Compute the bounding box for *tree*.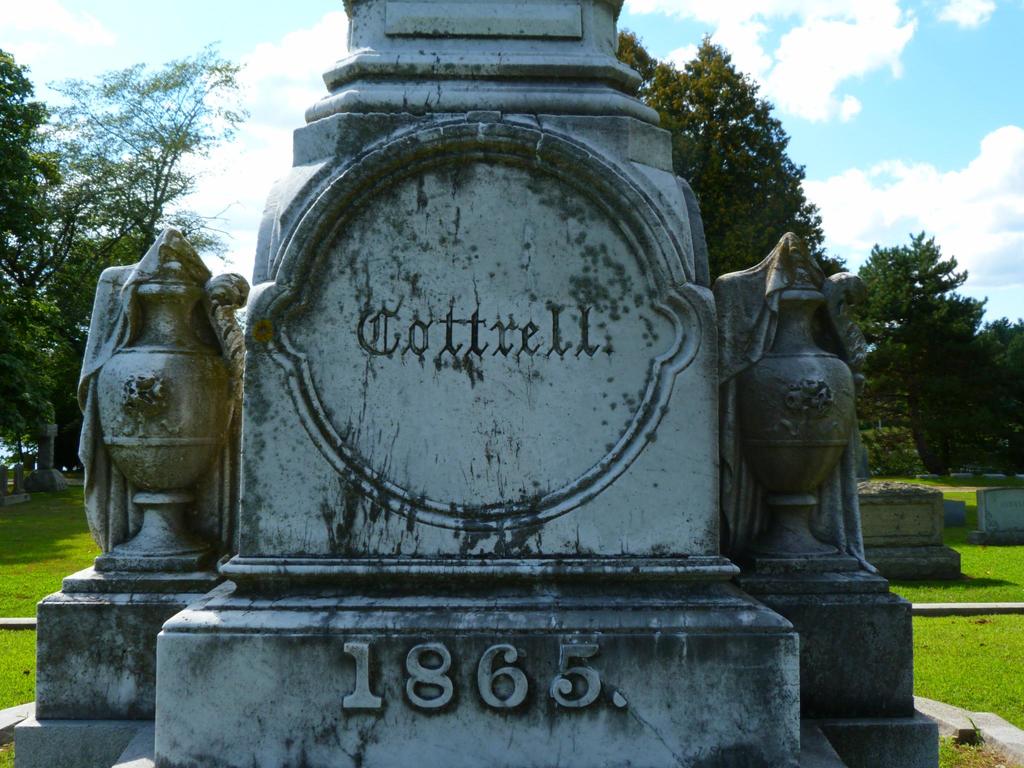
bbox=(29, 26, 260, 296).
